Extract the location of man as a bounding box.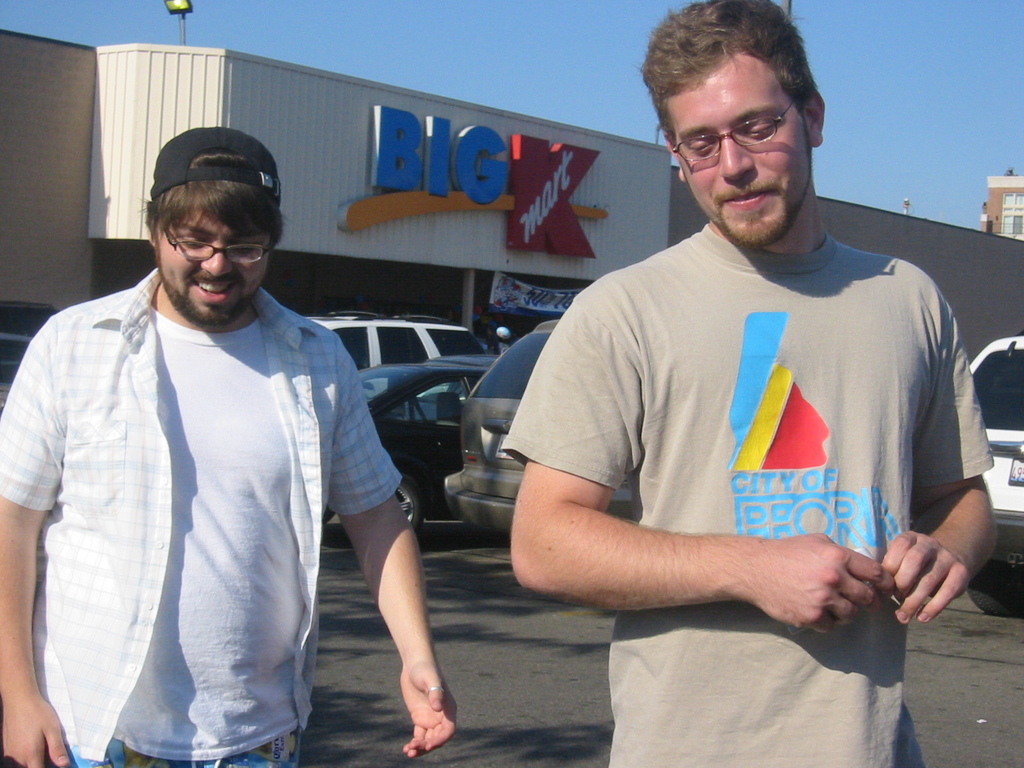
30, 111, 430, 759.
